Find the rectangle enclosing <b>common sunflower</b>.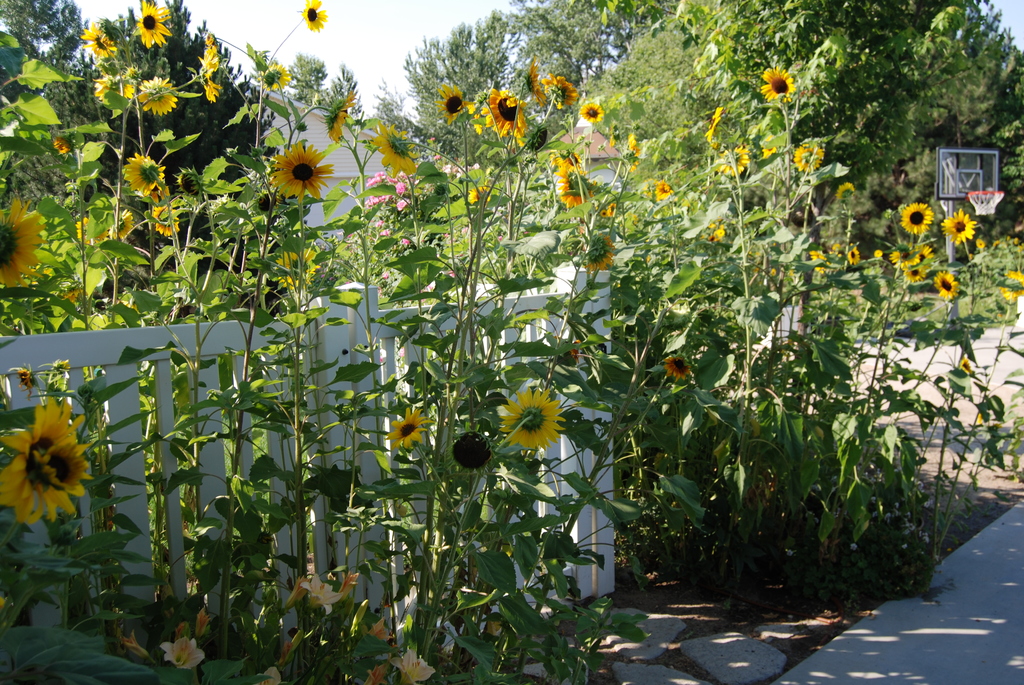
select_region(847, 242, 861, 261).
